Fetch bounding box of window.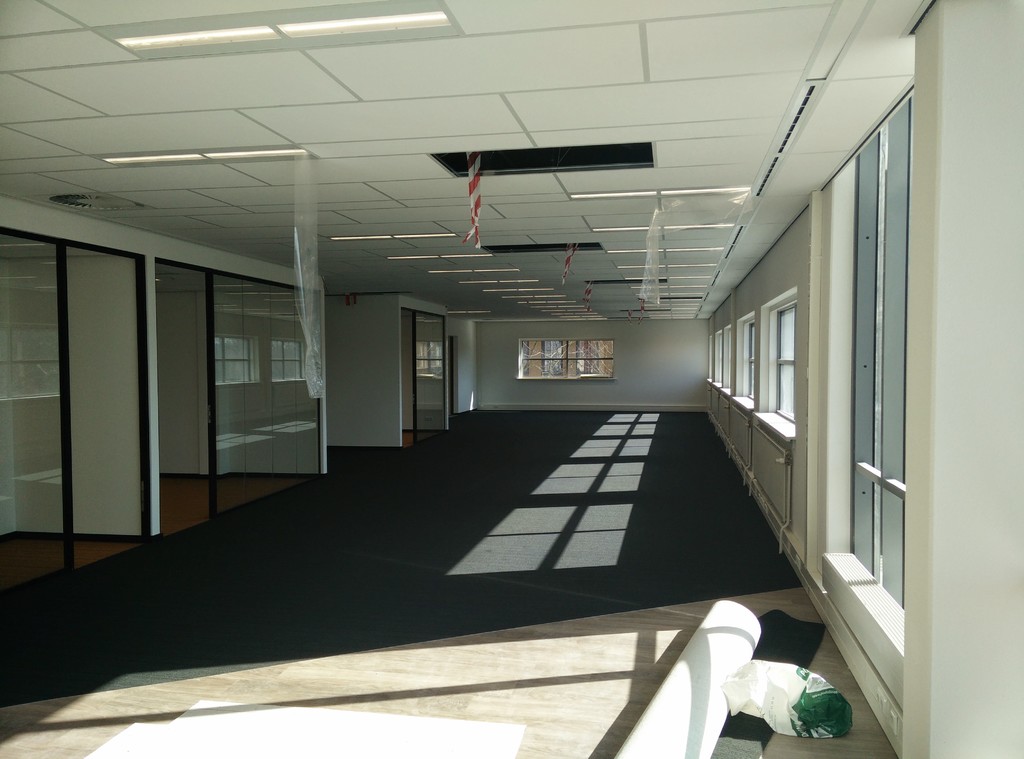
Bbox: locate(846, 90, 916, 610).
